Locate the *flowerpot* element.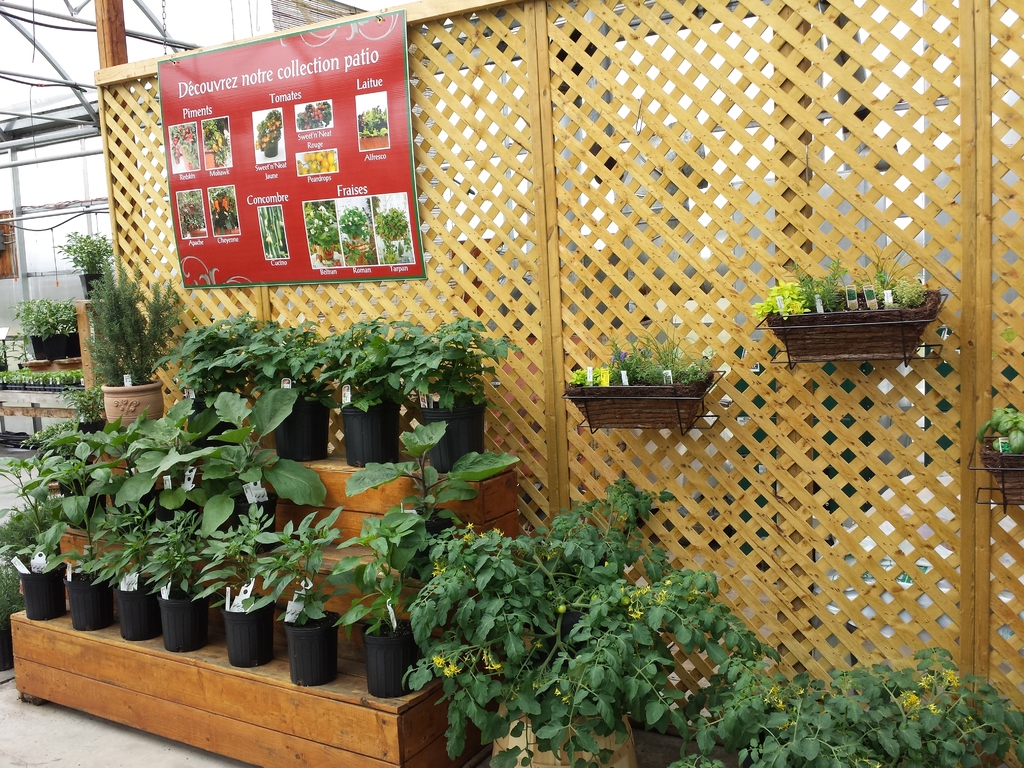
Element bbox: <region>271, 396, 328, 463</region>.
